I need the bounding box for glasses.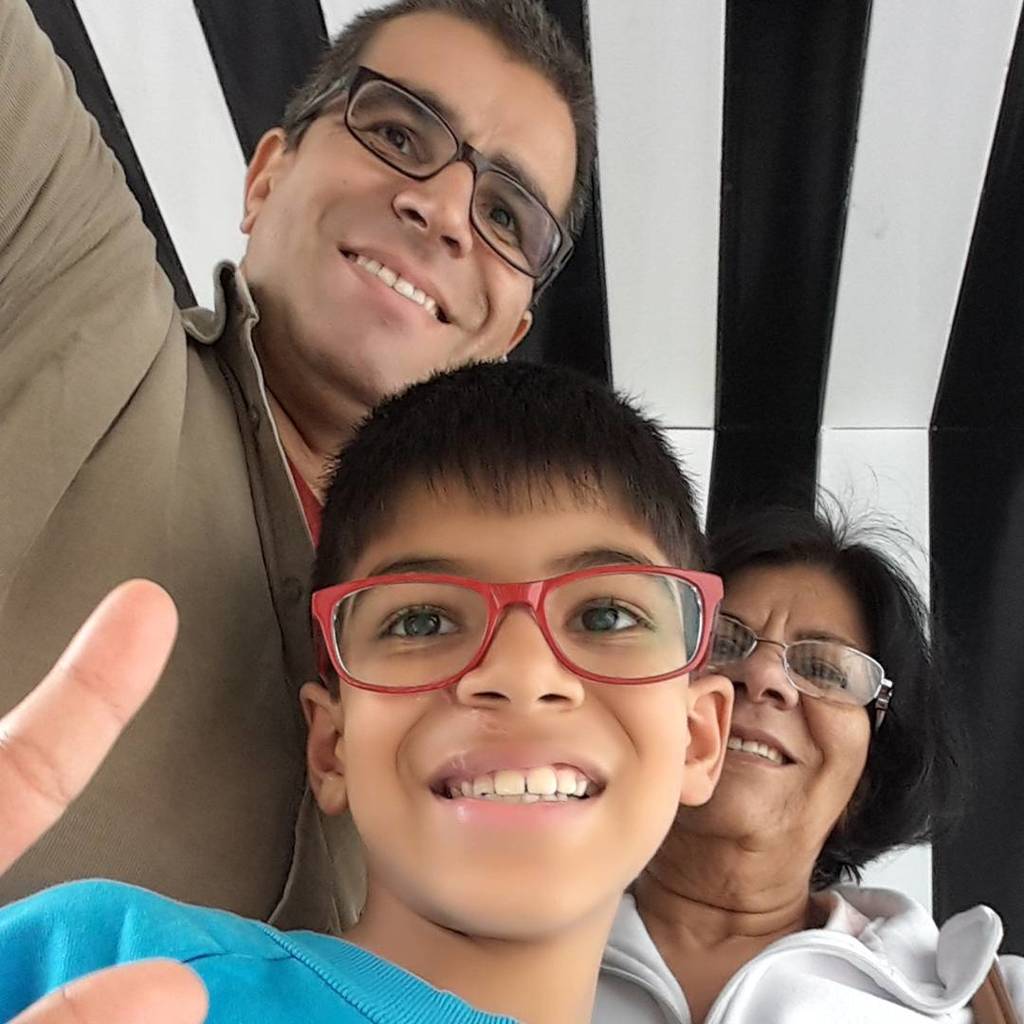
Here it is: <bbox>697, 609, 898, 746</bbox>.
